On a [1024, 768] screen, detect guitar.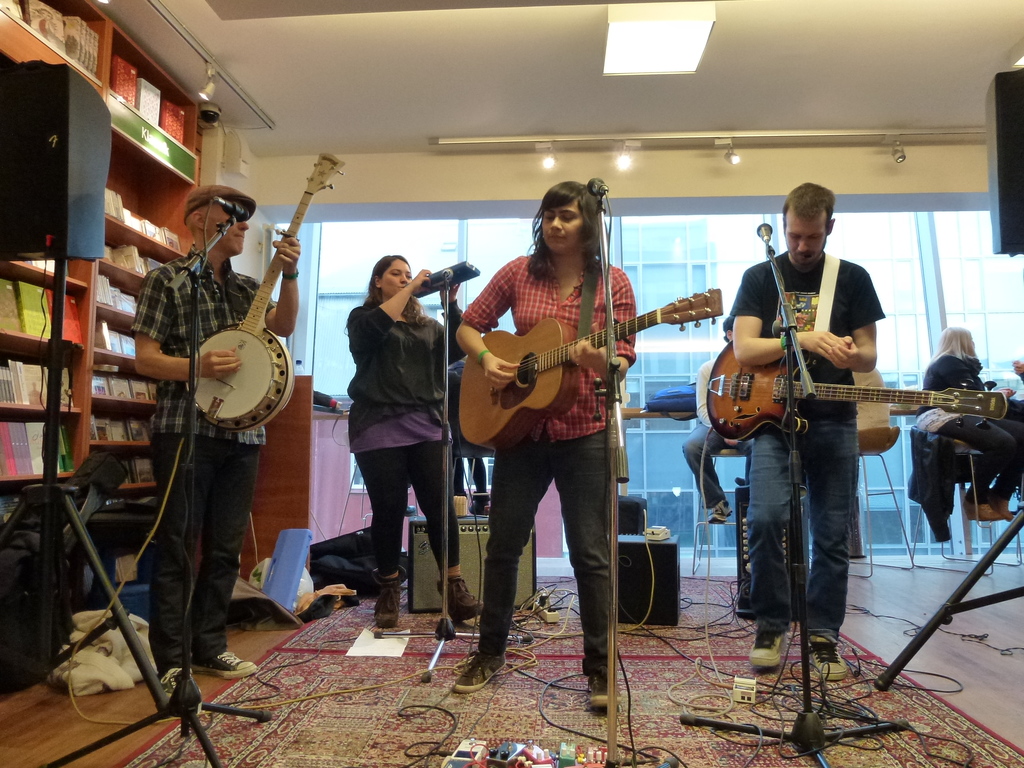
454, 287, 724, 451.
